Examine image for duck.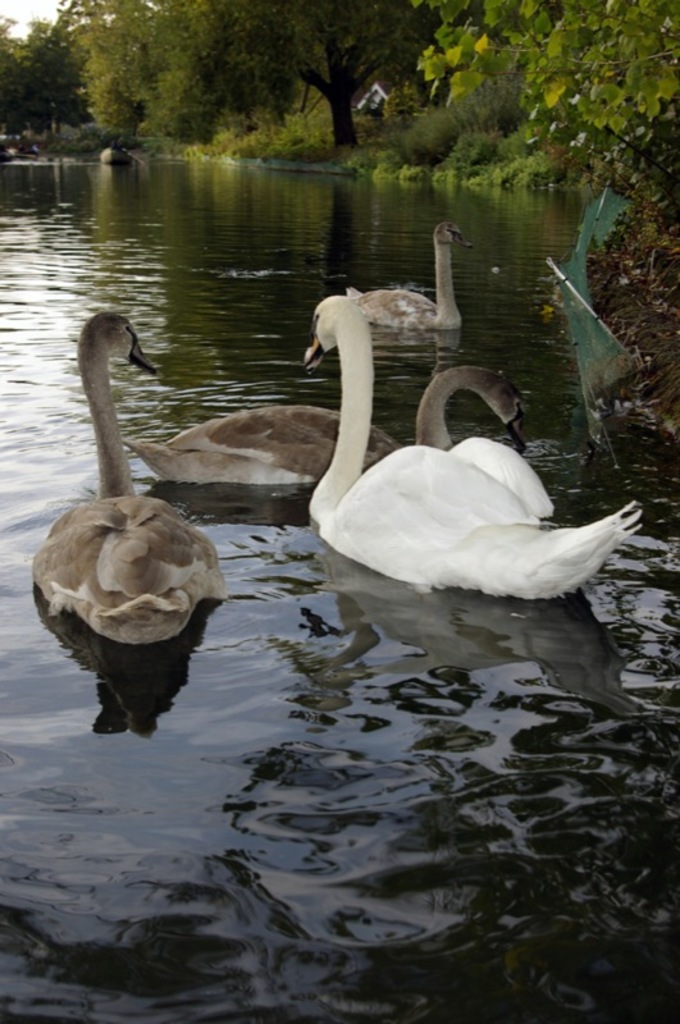
Examination result: box(314, 215, 471, 337).
